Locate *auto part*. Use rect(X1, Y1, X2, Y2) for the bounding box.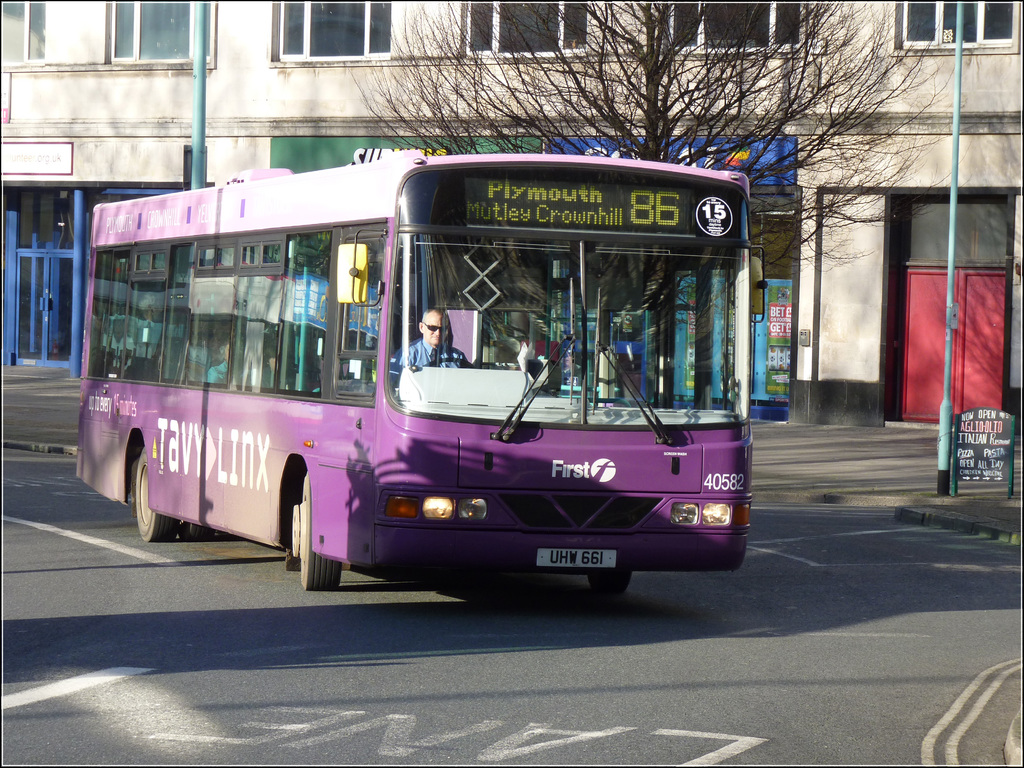
rect(291, 472, 365, 590).
